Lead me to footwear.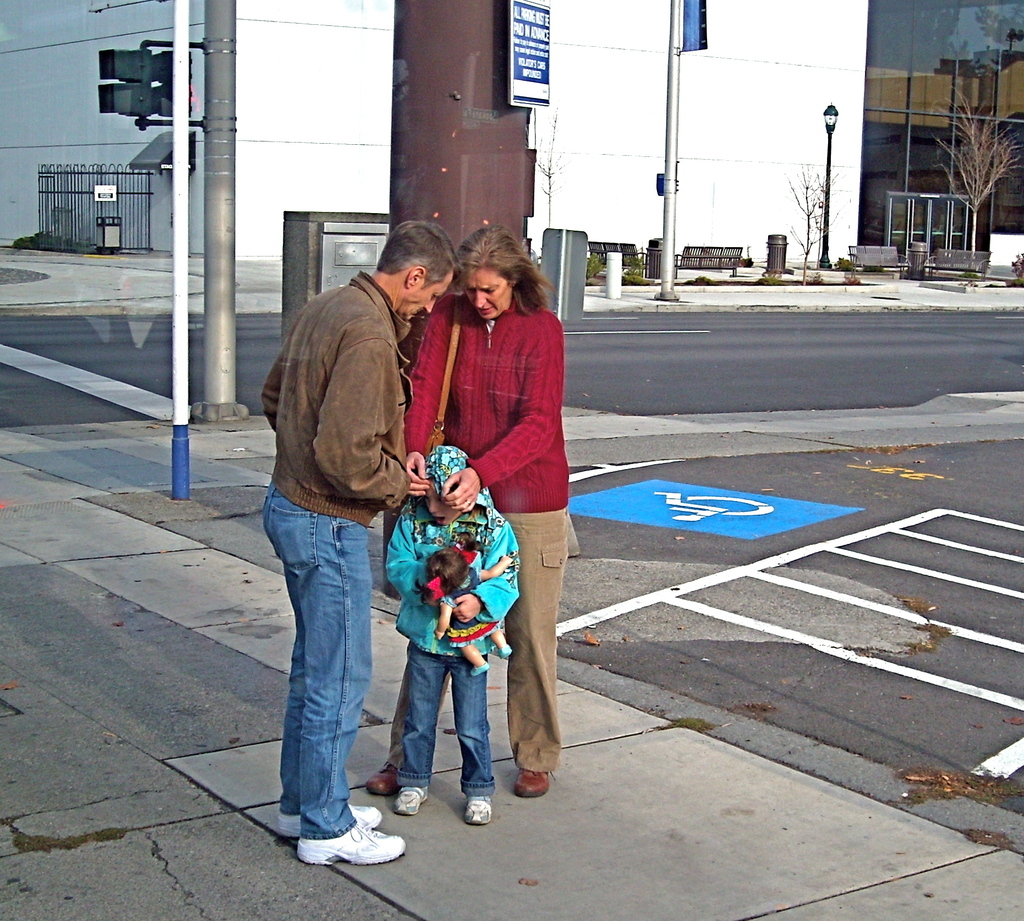
Lead to 465/794/493/827.
